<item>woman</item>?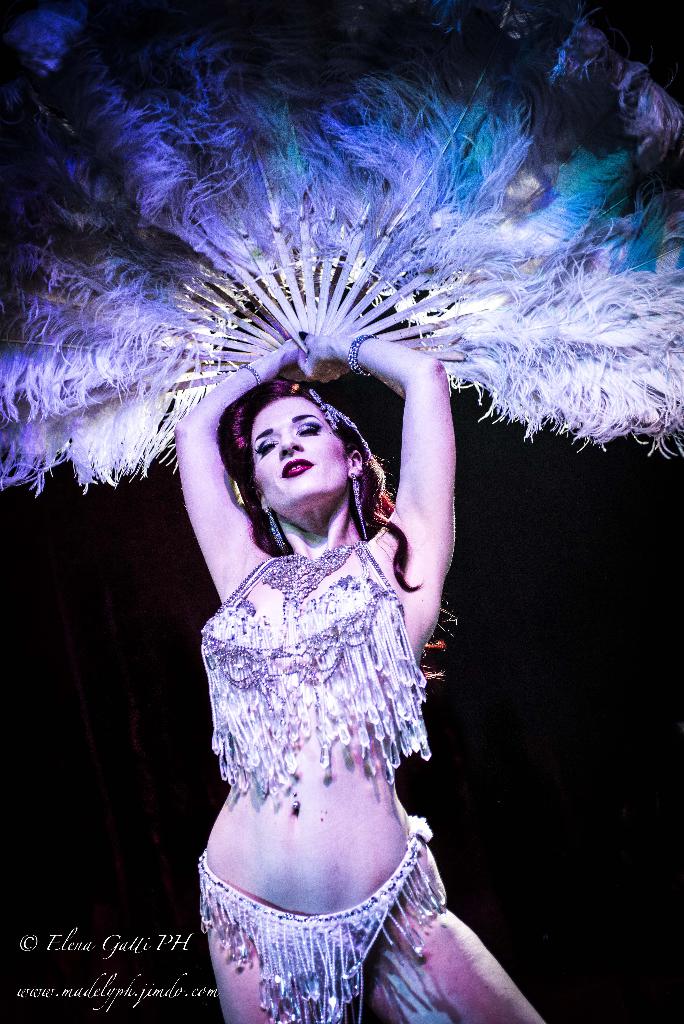
box=[196, 319, 578, 1023]
